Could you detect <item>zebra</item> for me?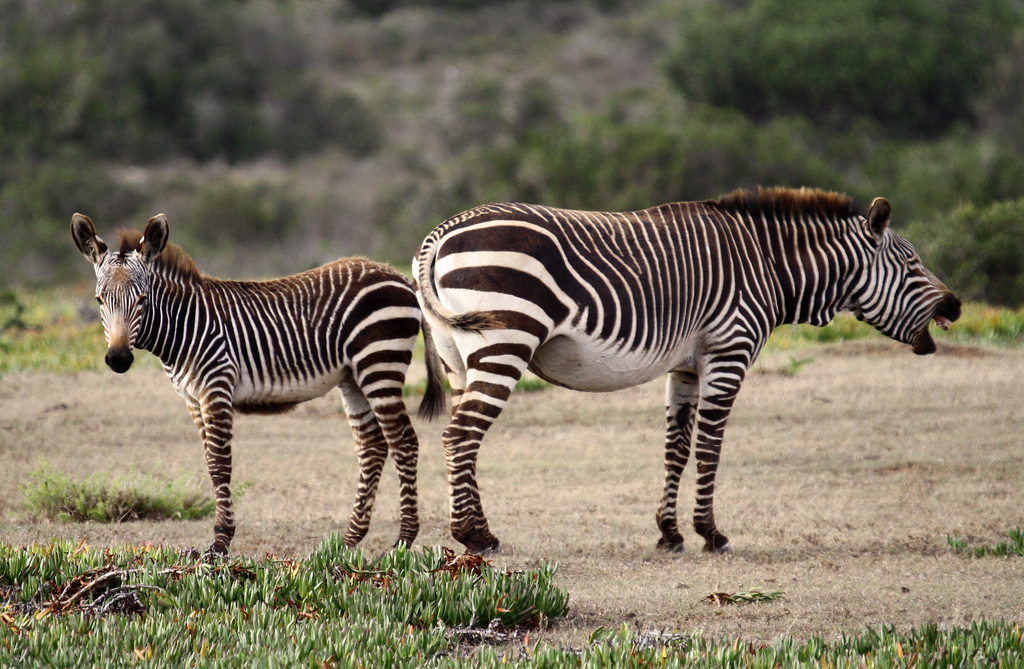
Detection result: bbox=[68, 211, 447, 558].
